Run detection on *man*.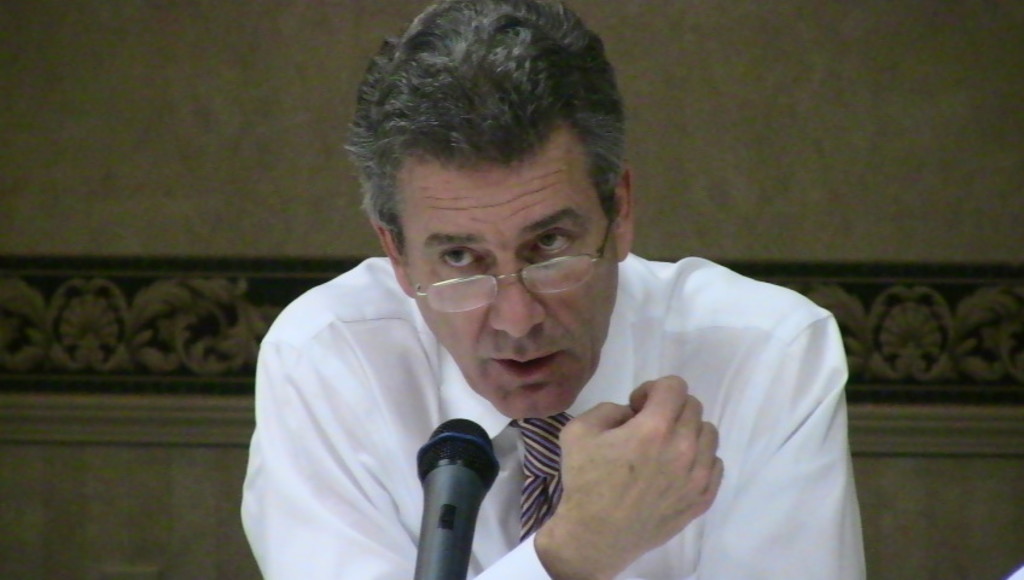
Result: {"x1": 229, "y1": 0, "x2": 869, "y2": 579}.
